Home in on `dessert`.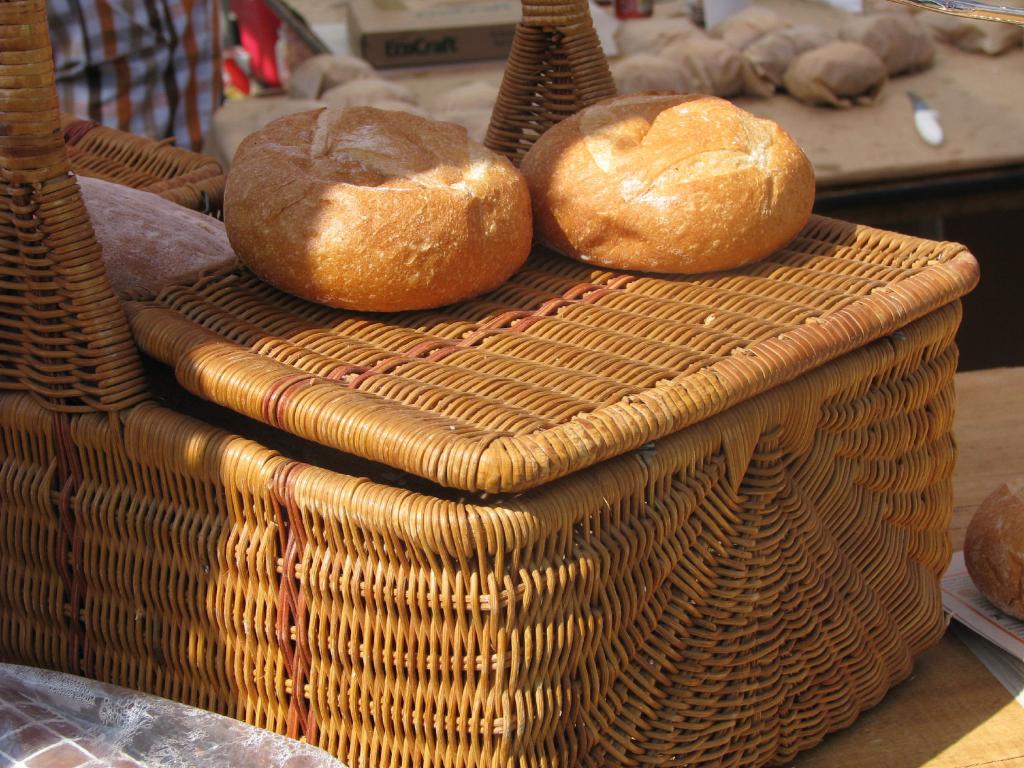
Homed in at 938, 10, 1009, 49.
